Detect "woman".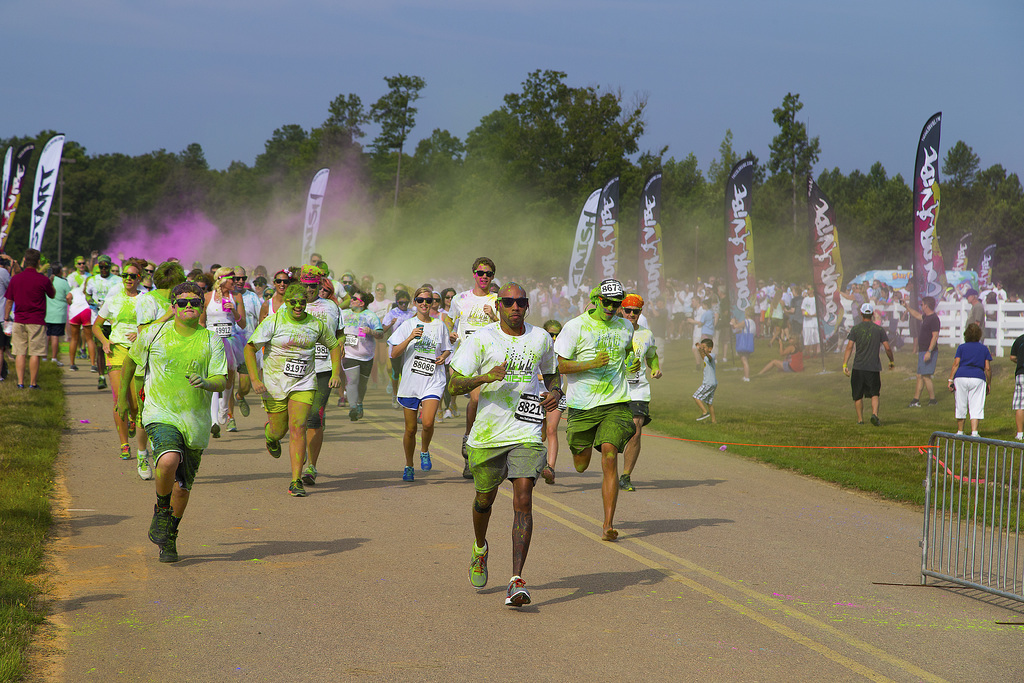
Detected at [253, 268, 292, 395].
